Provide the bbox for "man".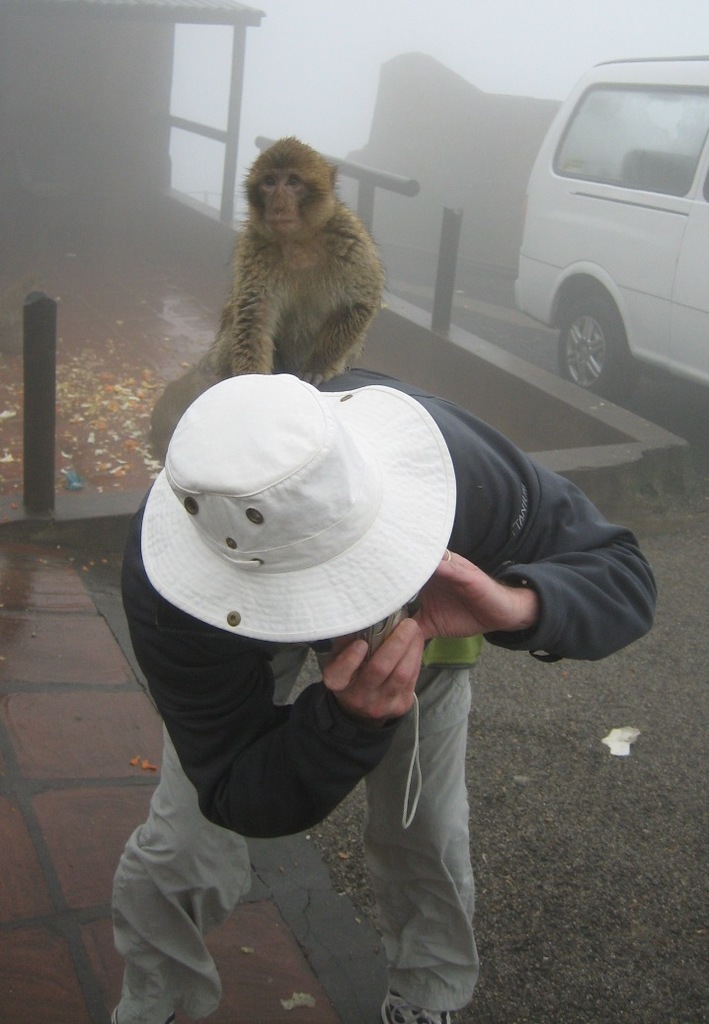
x1=109, y1=366, x2=663, y2=1023.
